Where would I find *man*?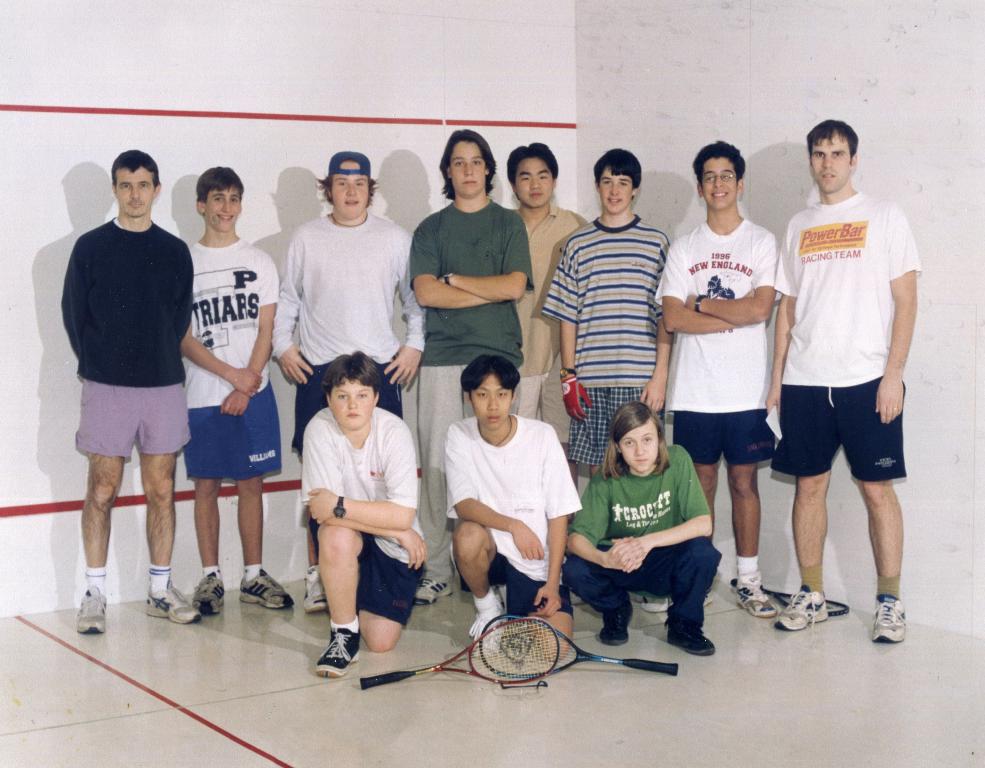
At x1=58 y1=145 x2=203 y2=625.
